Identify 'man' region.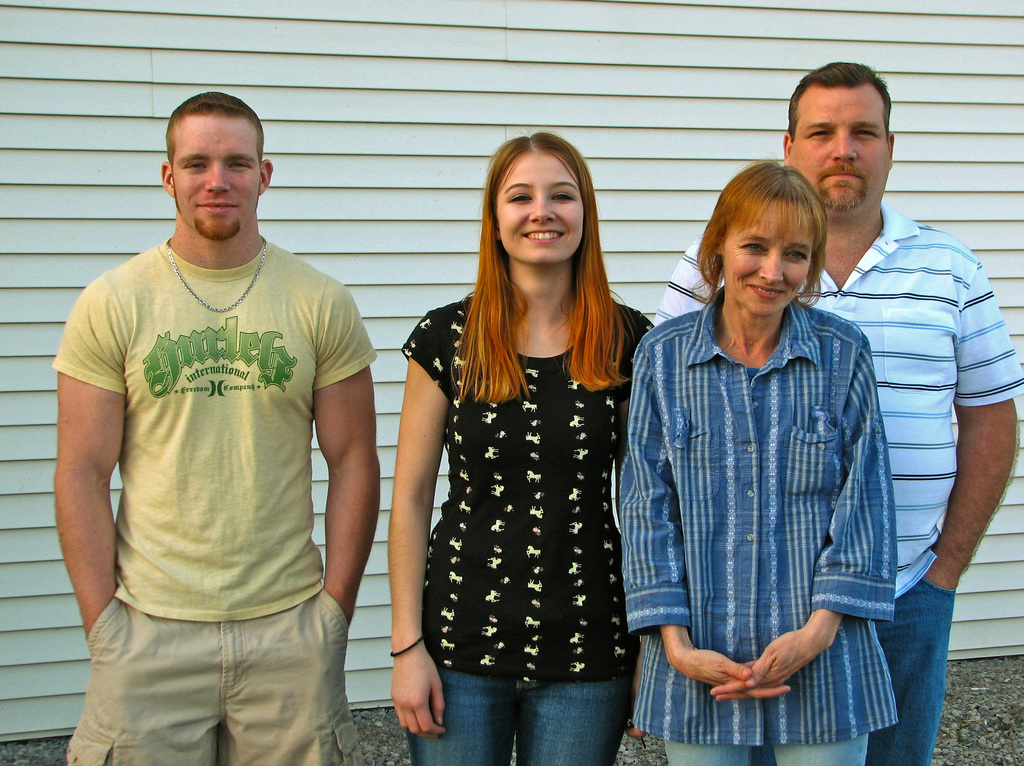
Region: box(53, 62, 408, 765).
